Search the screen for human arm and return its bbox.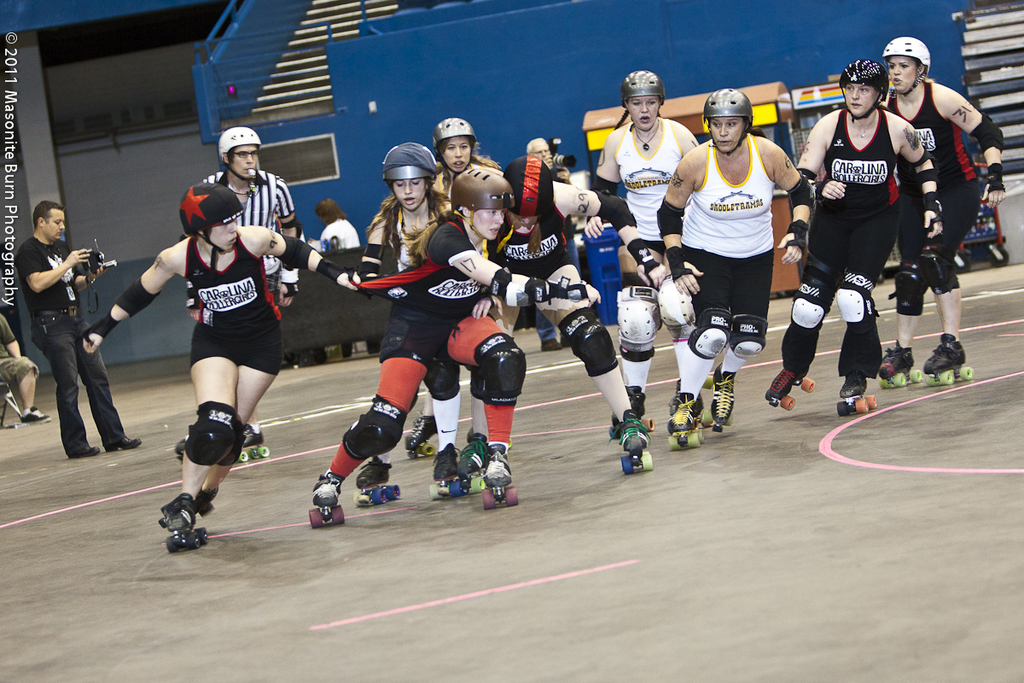
Found: x1=934, y1=78, x2=1006, y2=208.
